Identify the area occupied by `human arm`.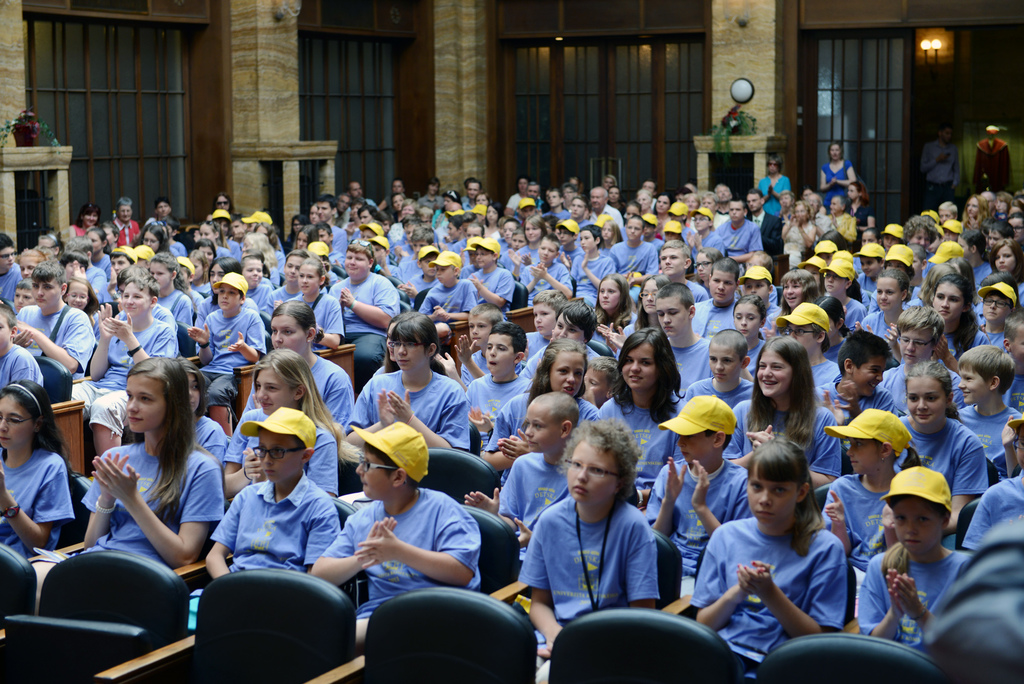
Area: bbox=(83, 456, 231, 573).
